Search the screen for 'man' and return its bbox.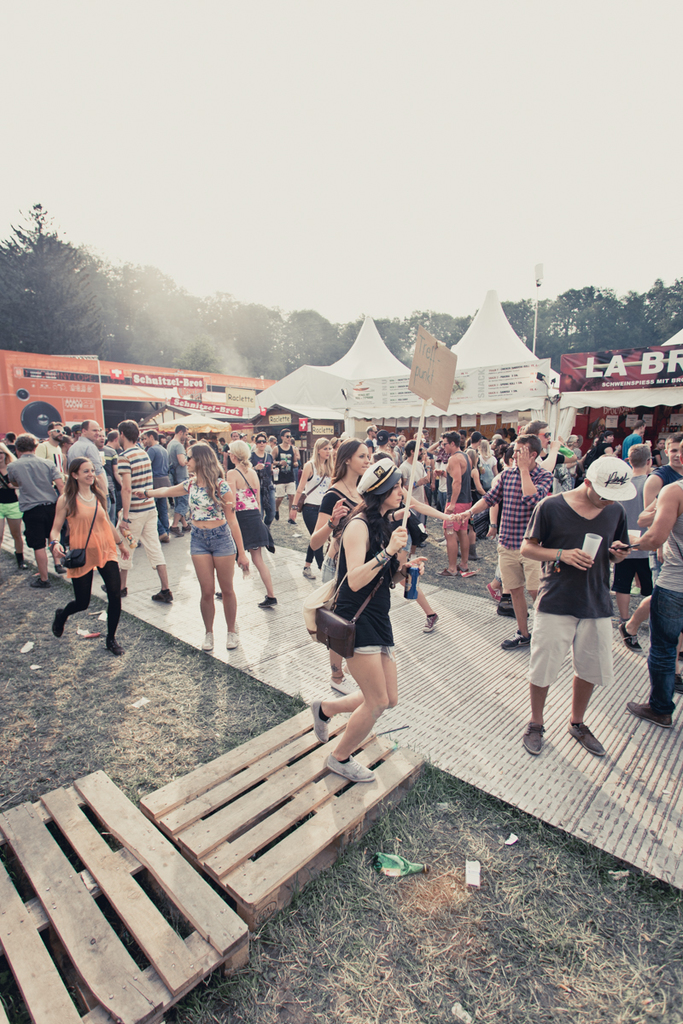
Found: left=520, top=417, right=576, bottom=496.
